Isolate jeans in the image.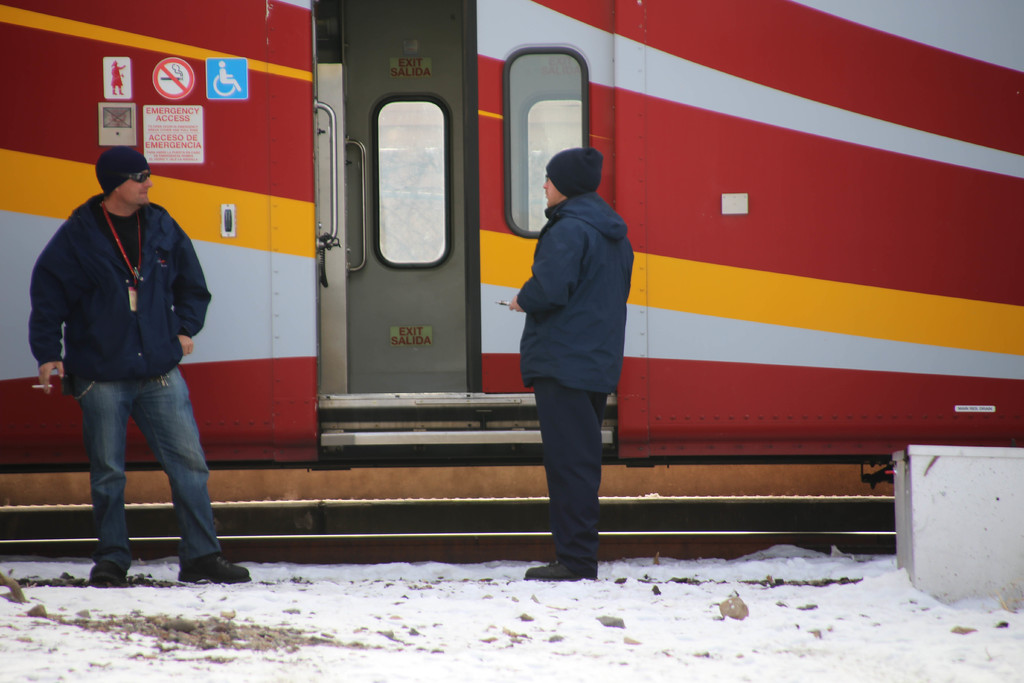
Isolated region: box(62, 354, 211, 579).
